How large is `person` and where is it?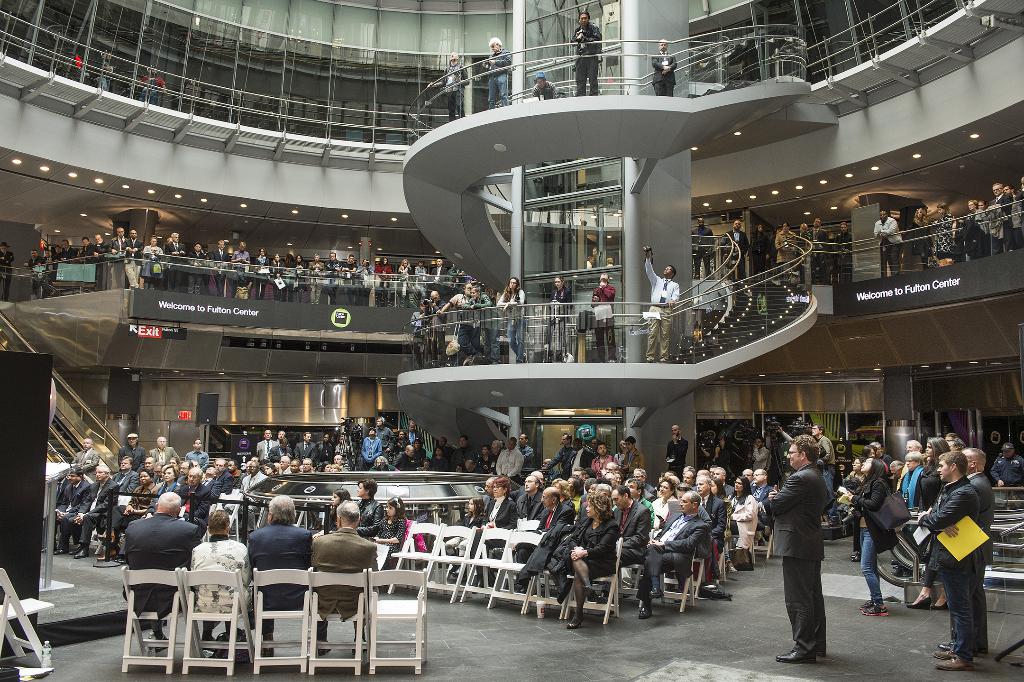
Bounding box: 595,480,609,505.
